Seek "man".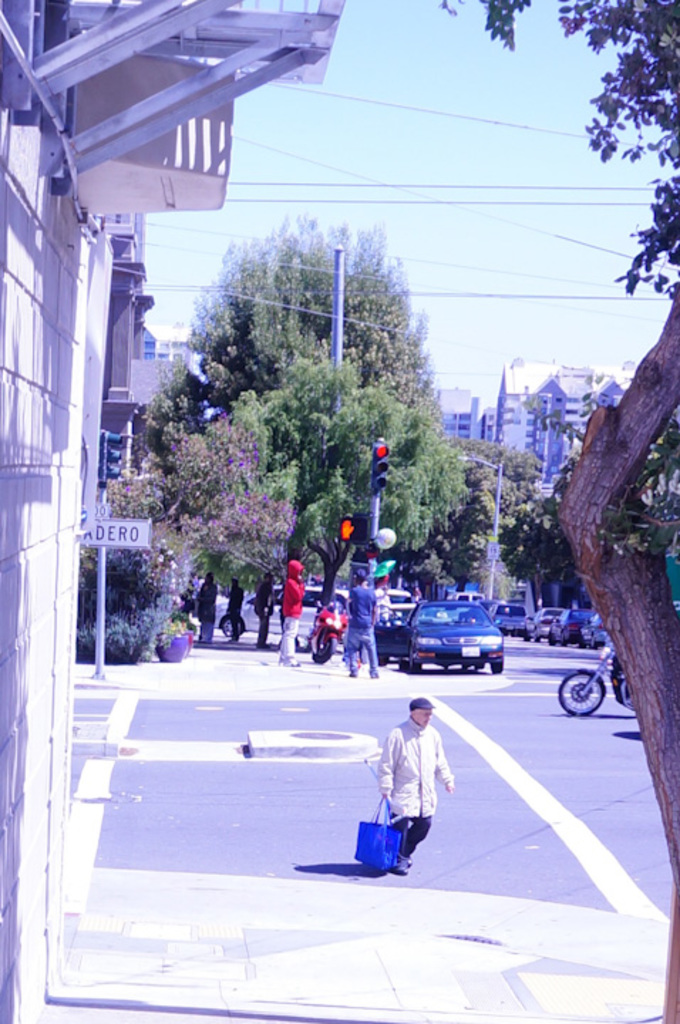
pyautogui.locateOnScreen(283, 562, 304, 666).
